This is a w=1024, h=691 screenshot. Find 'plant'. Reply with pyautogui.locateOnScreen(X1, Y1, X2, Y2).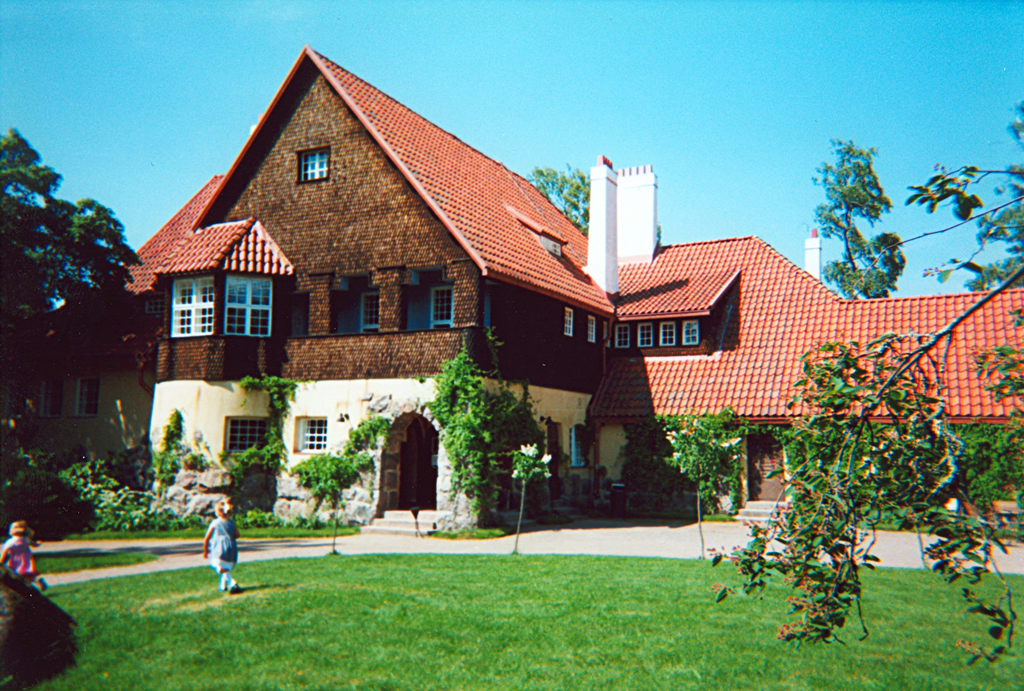
pyautogui.locateOnScreen(650, 396, 795, 523).
